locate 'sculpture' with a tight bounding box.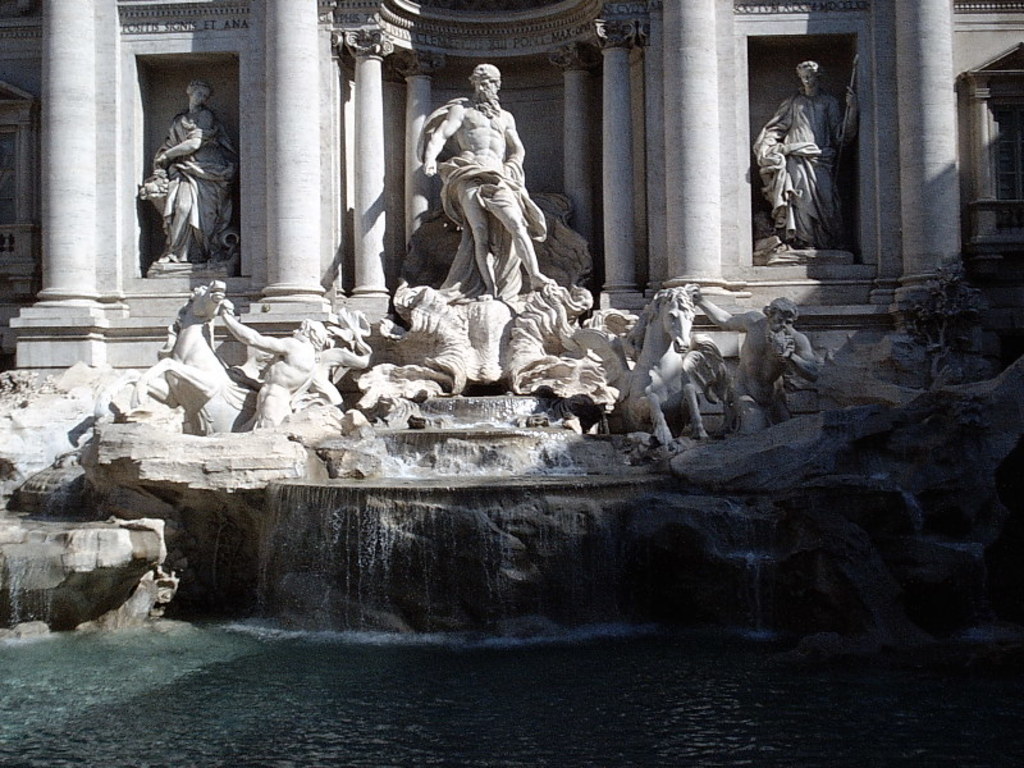
(751, 59, 858, 248).
